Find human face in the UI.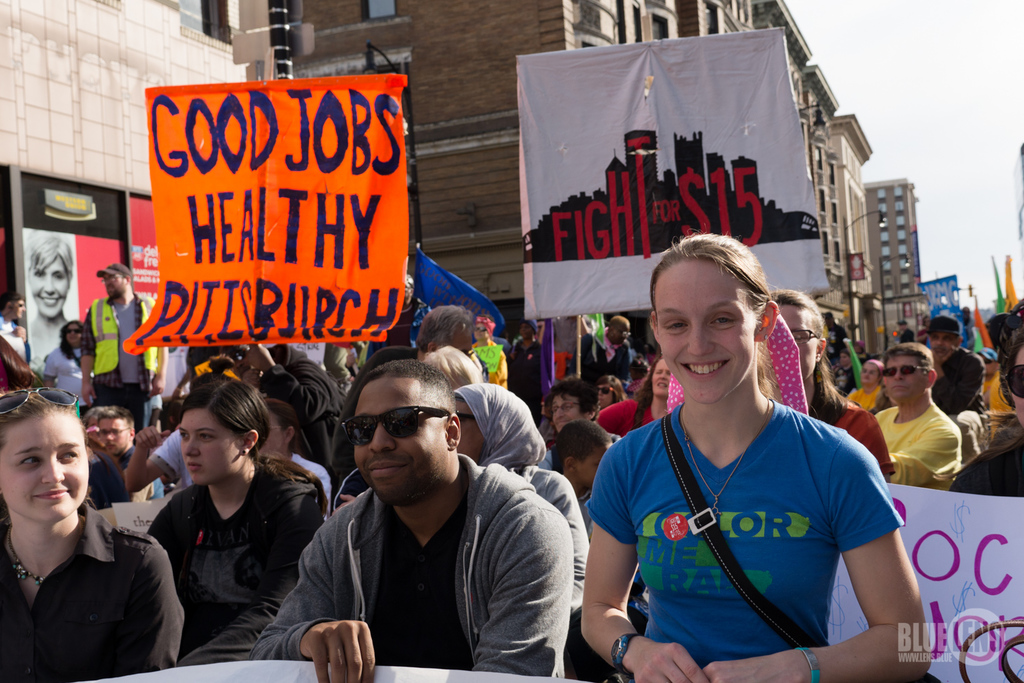
UI element at {"x1": 656, "y1": 259, "x2": 758, "y2": 401}.
